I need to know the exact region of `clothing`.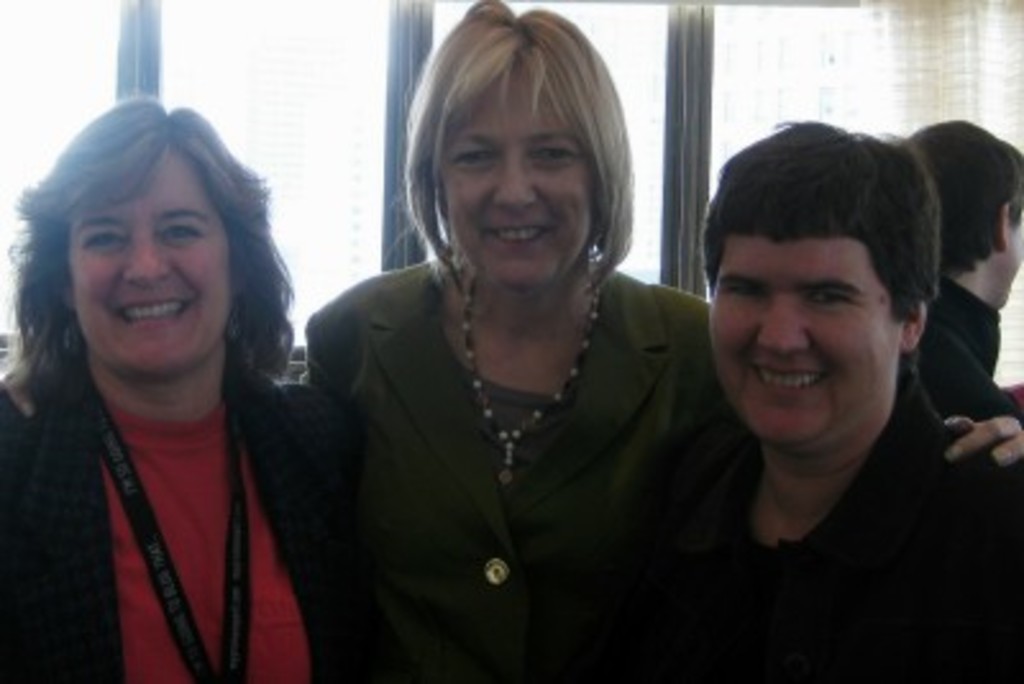
Region: BBox(934, 279, 1021, 425).
